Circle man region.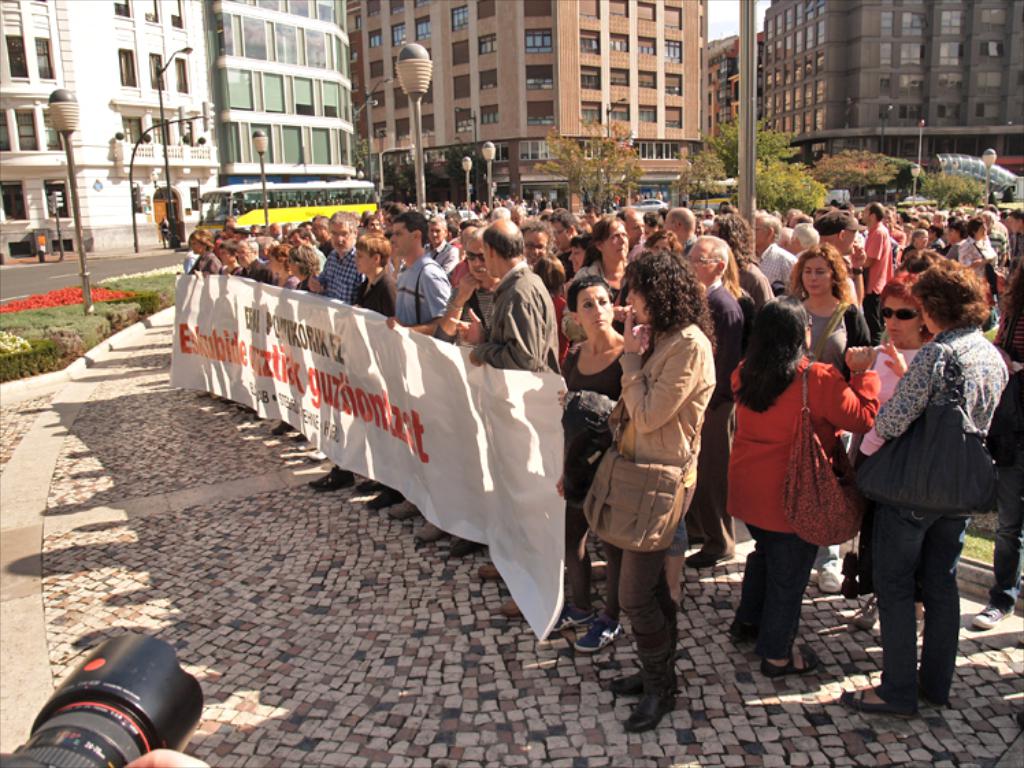
Region: Rect(606, 205, 649, 260).
